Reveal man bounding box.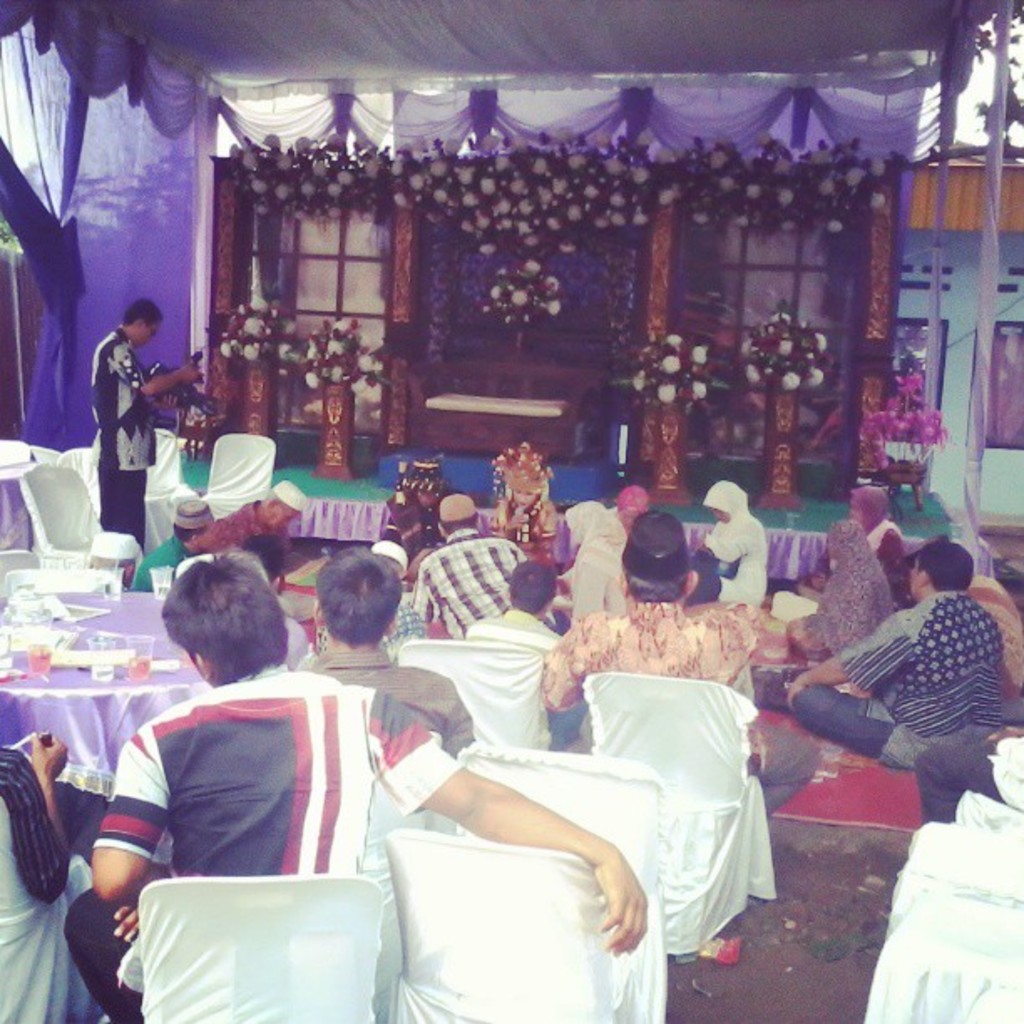
Revealed: bbox=[132, 499, 211, 589].
